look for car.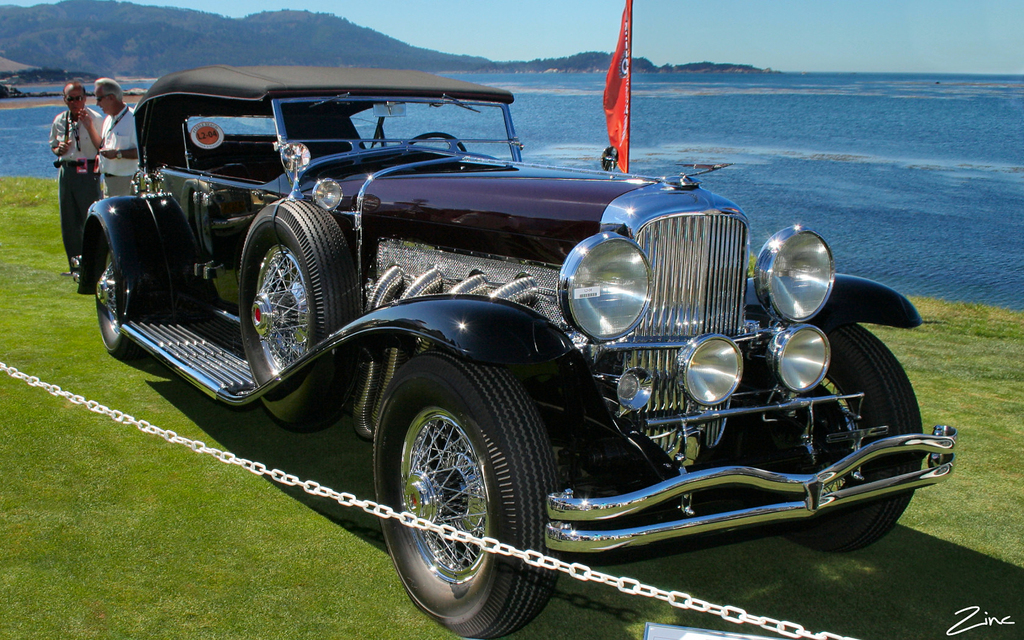
Found: pyautogui.locateOnScreen(52, 58, 931, 619).
